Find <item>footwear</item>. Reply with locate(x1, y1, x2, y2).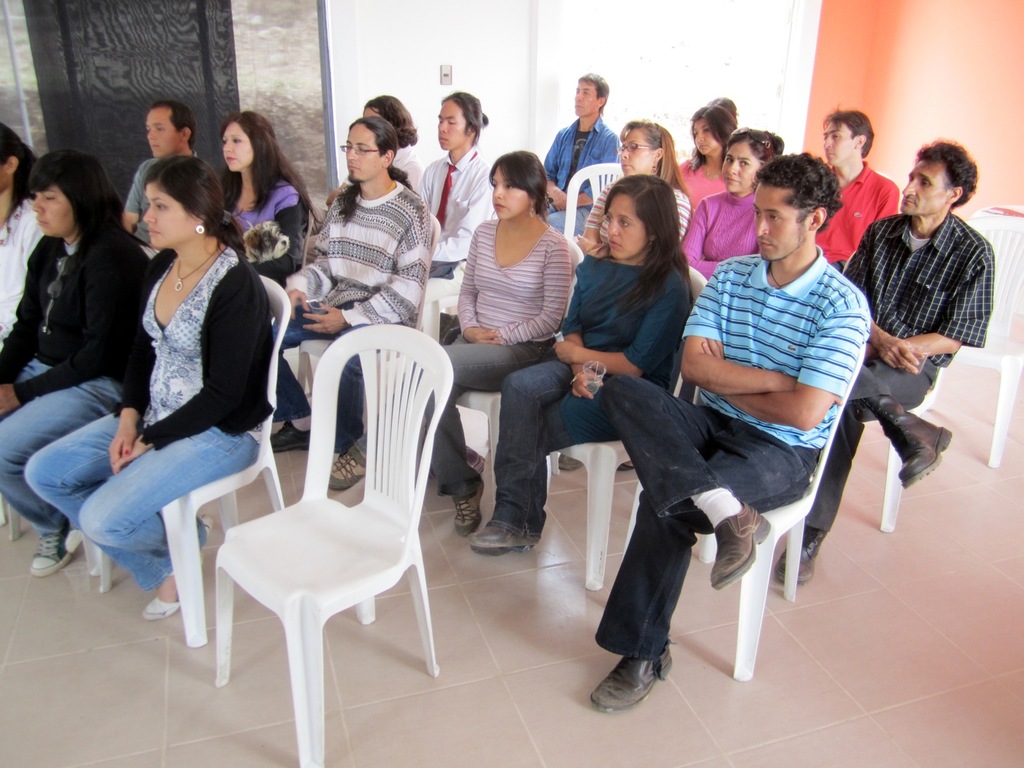
locate(463, 522, 532, 560).
